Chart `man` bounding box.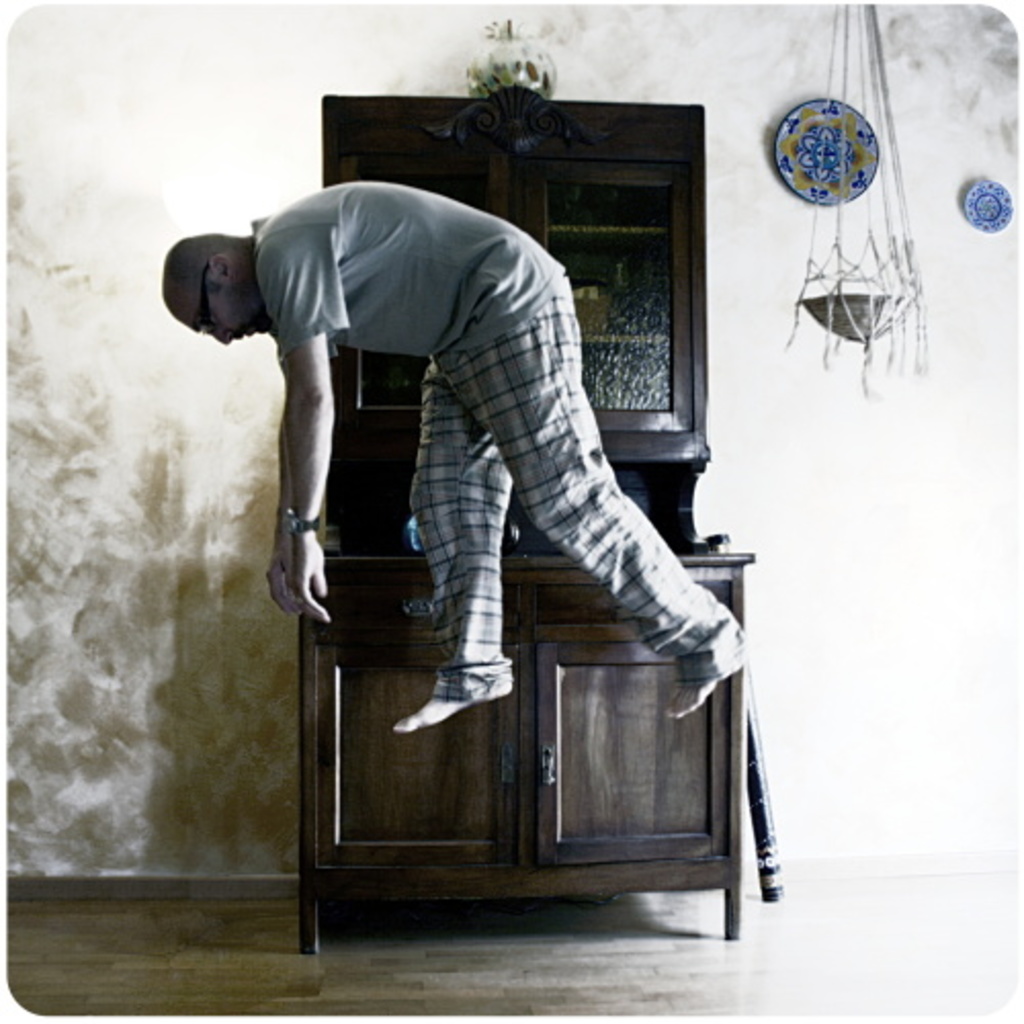
Charted: 162,174,754,745.
